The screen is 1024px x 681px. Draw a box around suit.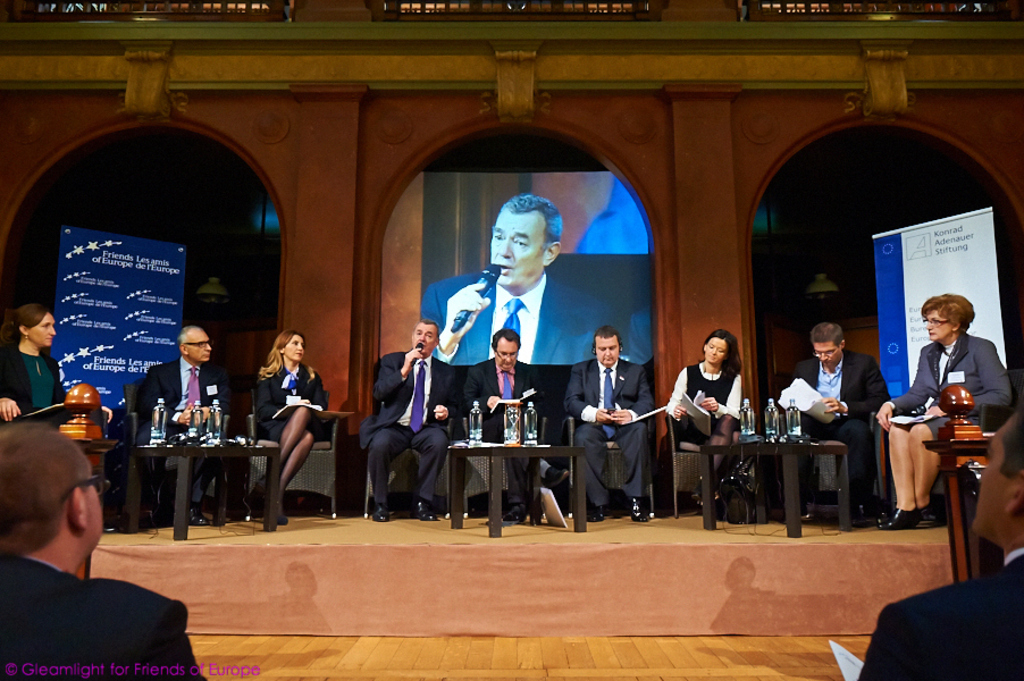
{"left": 0, "top": 538, "right": 201, "bottom": 671}.
